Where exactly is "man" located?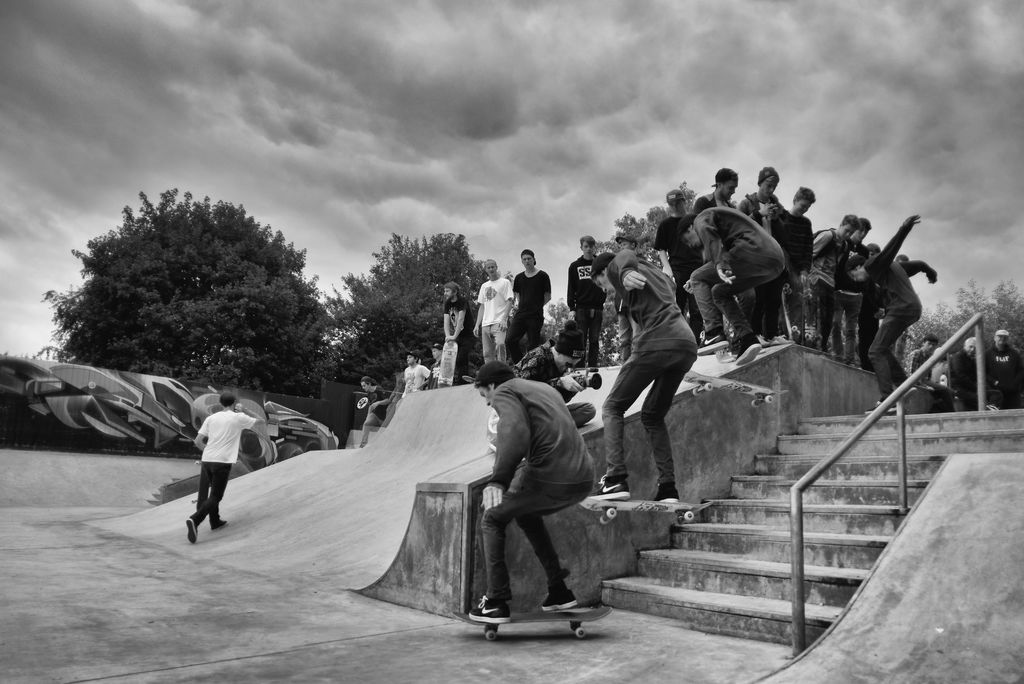
Its bounding box is [588, 242, 692, 505].
